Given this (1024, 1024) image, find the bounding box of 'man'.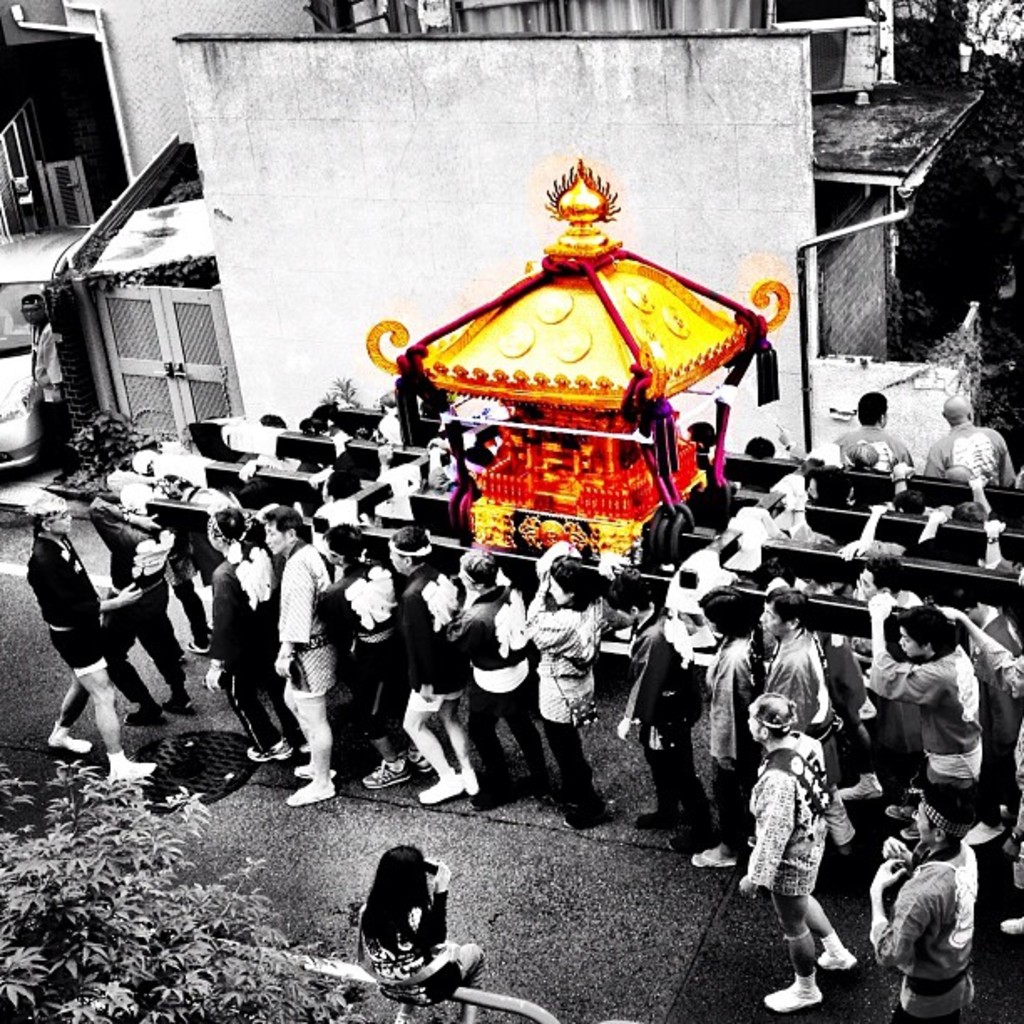
box(924, 390, 1021, 485).
